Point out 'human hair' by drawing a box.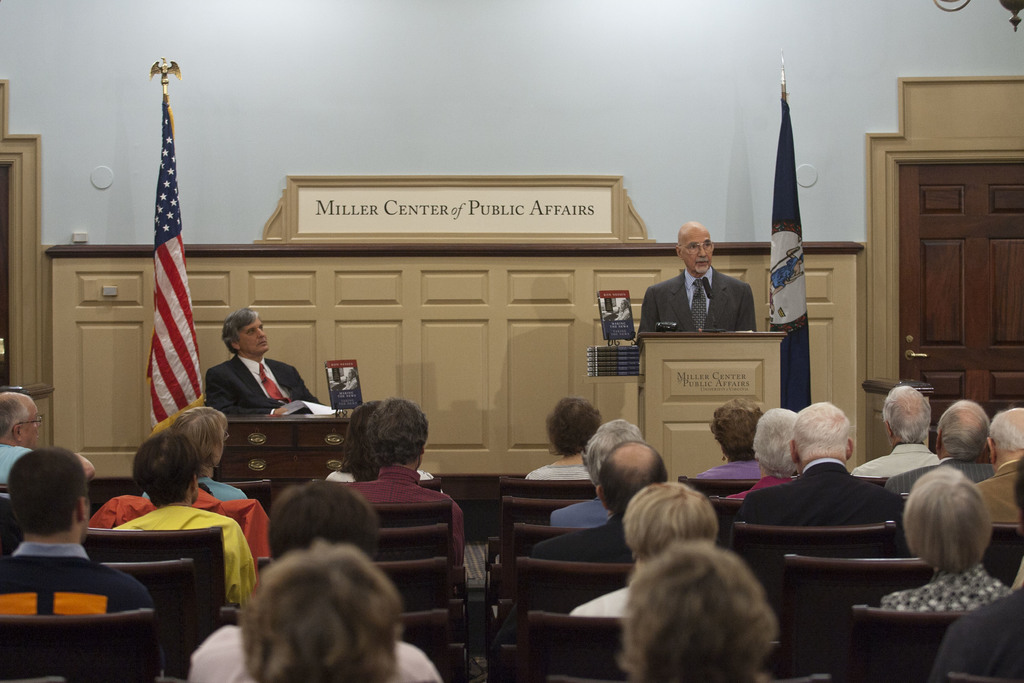
623, 479, 719, 561.
